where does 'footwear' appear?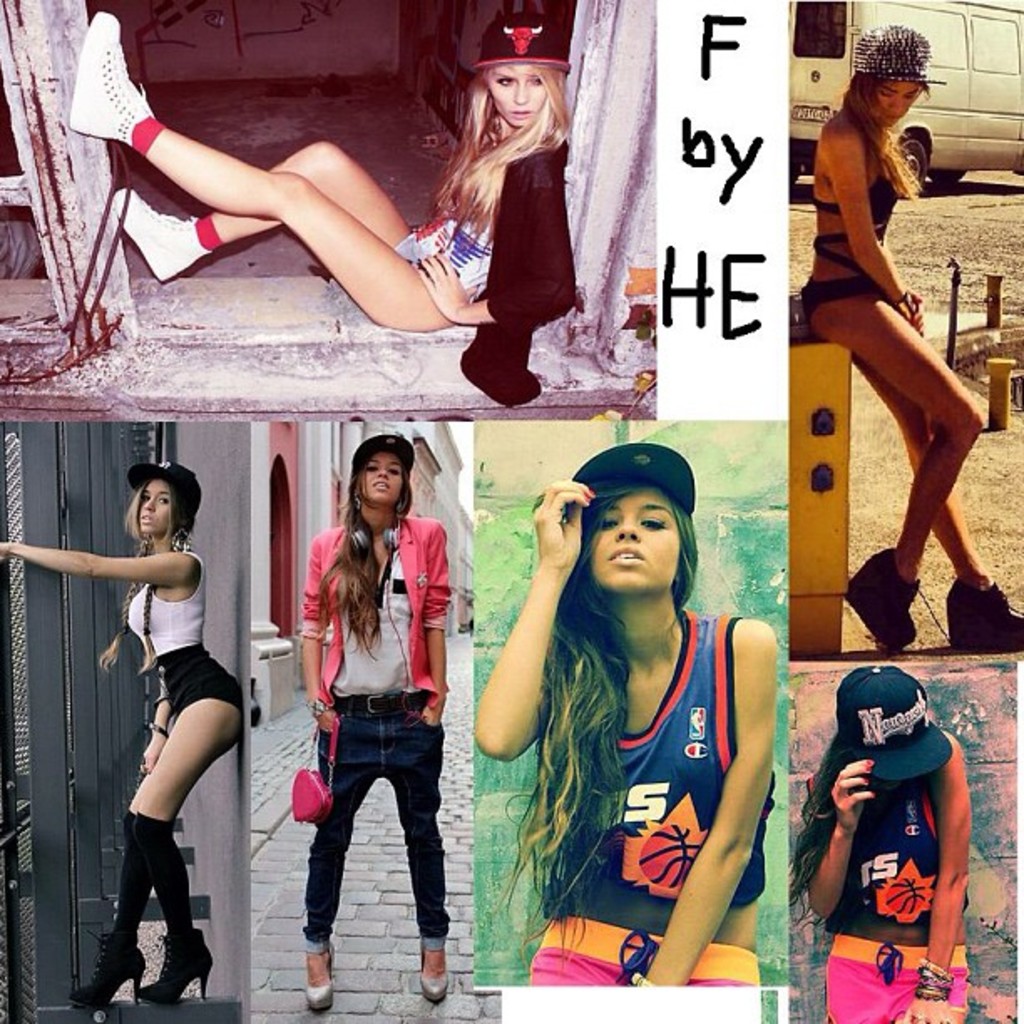
Appears at region(303, 934, 340, 1017).
